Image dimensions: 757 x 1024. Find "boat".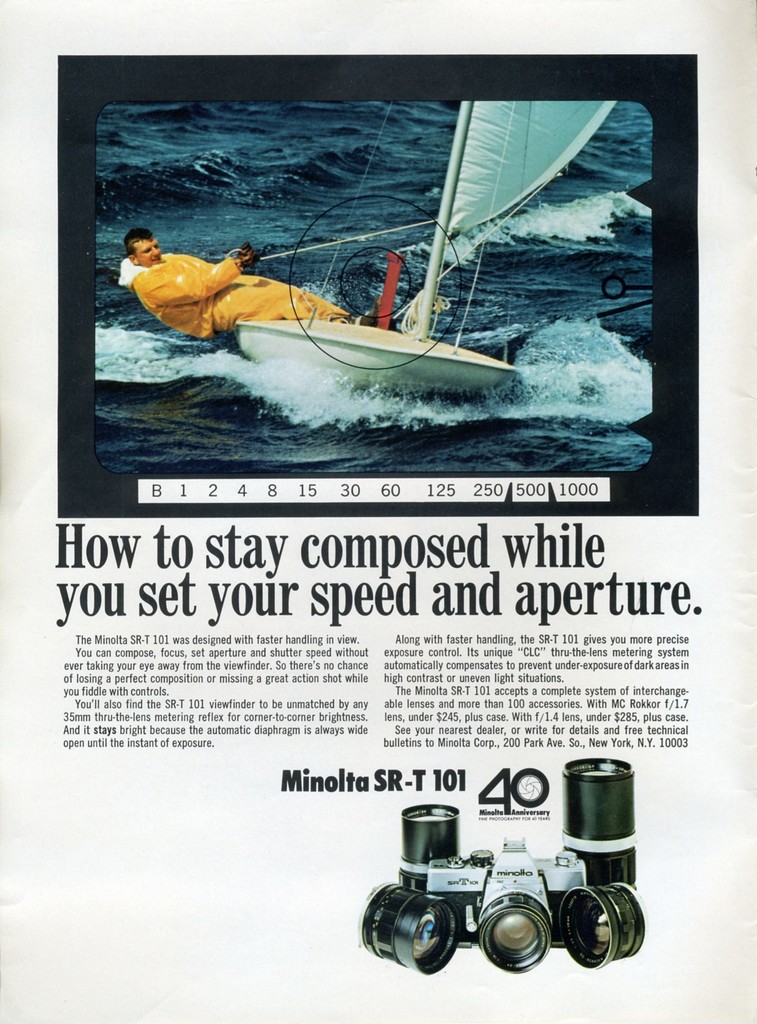
{"left": 232, "top": 95, "right": 614, "bottom": 388}.
